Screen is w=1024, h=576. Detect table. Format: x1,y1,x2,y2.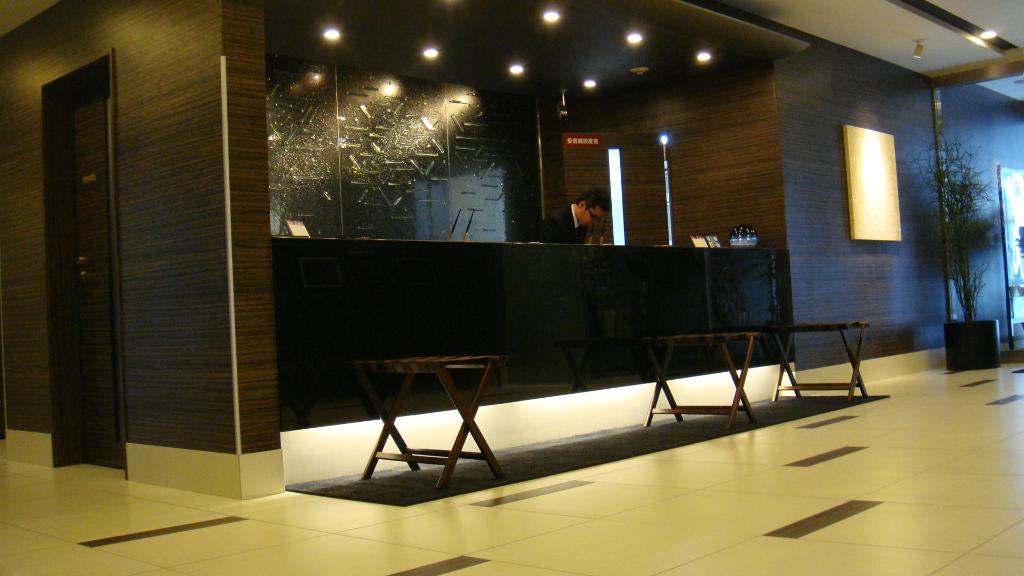
753,322,870,402.
